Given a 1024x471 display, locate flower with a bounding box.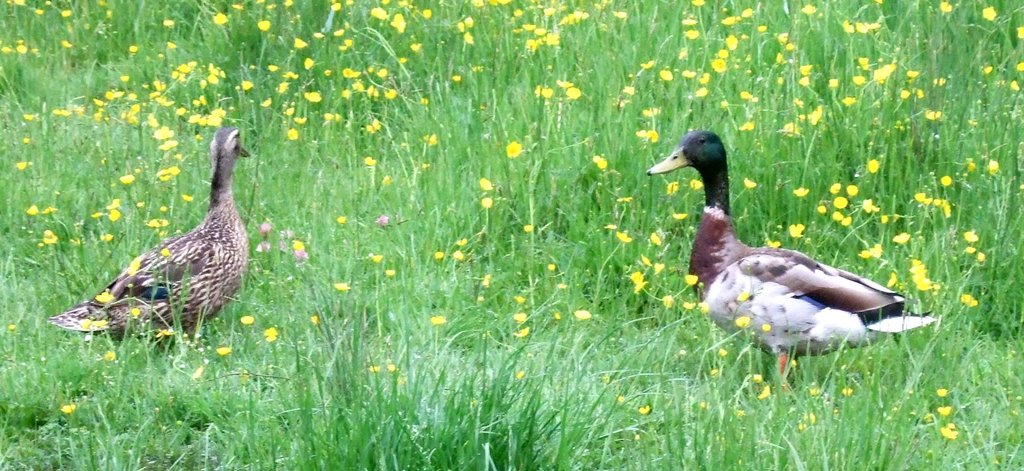
Located: box=[906, 258, 931, 292].
